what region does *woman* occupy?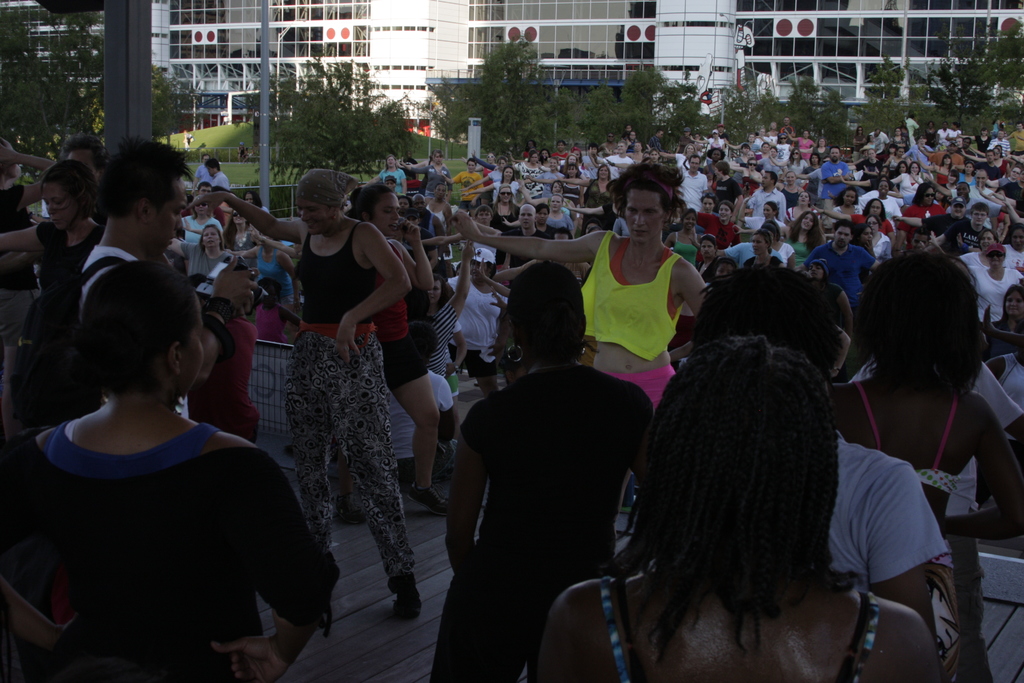
420:261:664:680.
